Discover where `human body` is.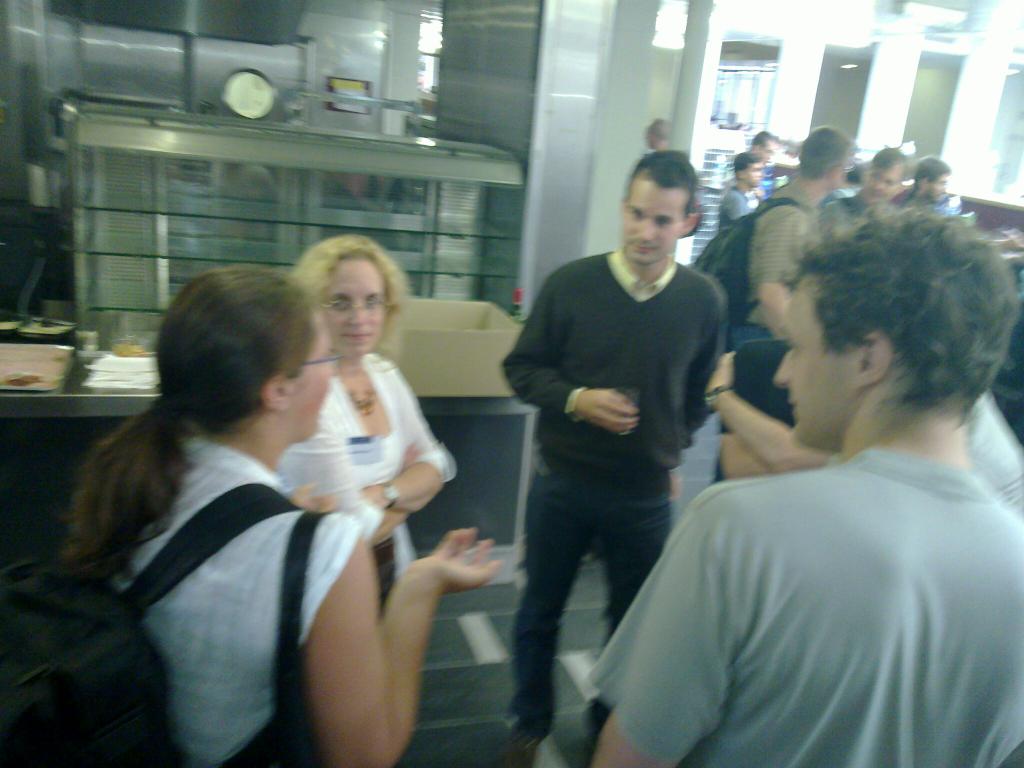
Discovered at [x1=68, y1=268, x2=499, y2=767].
